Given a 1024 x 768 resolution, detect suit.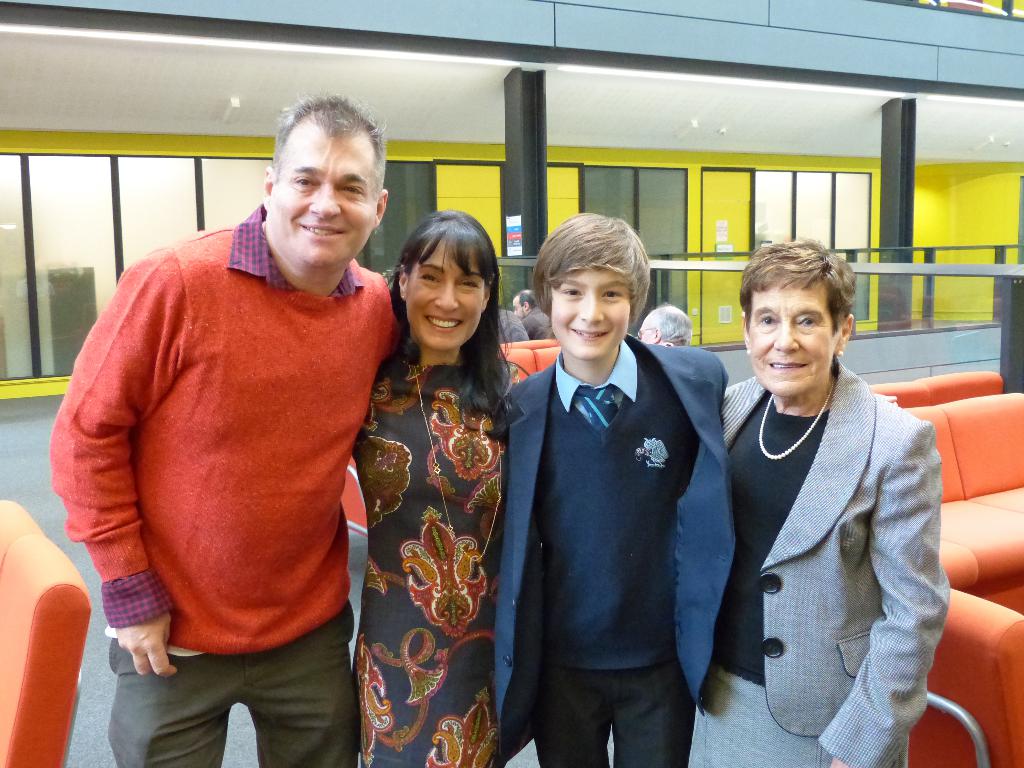
<bbox>492, 270, 749, 758</bbox>.
